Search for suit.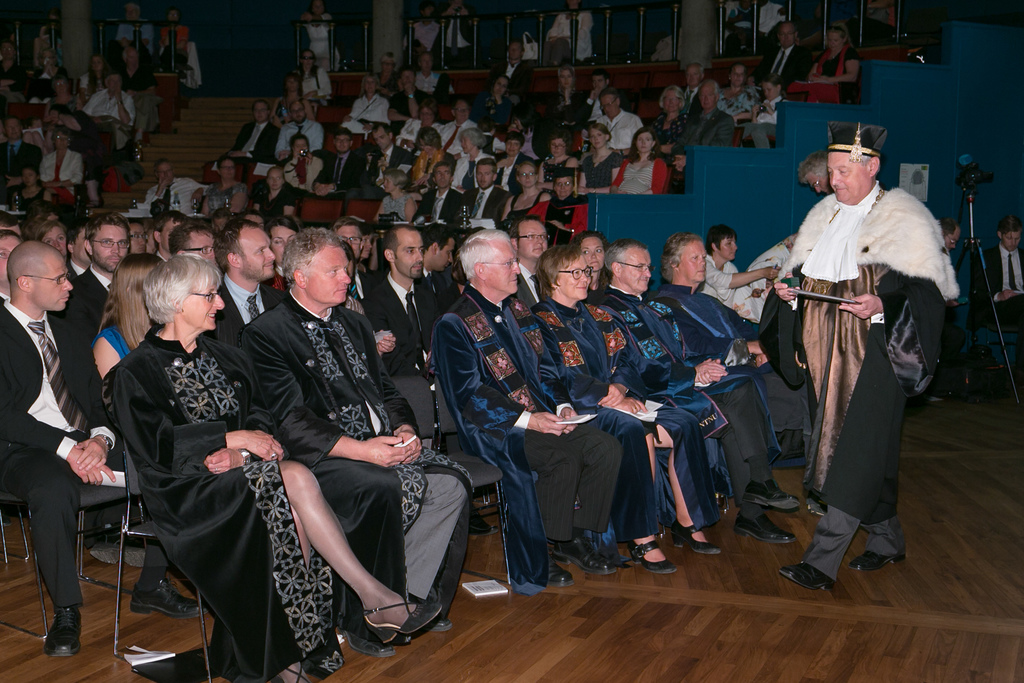
Found at crop(346, 268, 386, 304).
